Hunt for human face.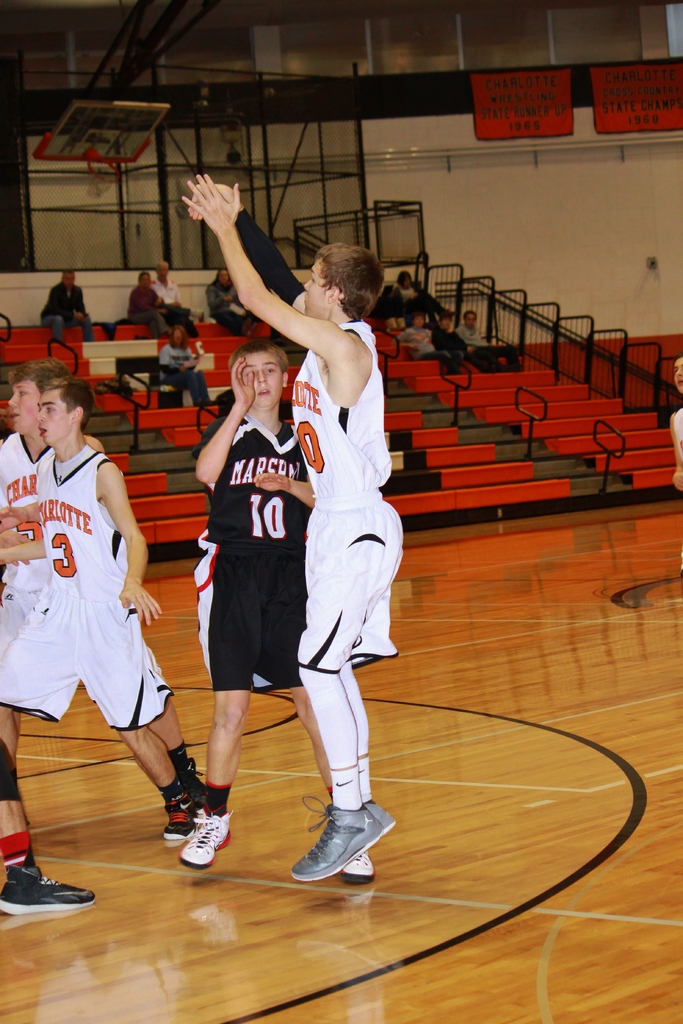
Hunted down at [158, 261, 170, 282].
